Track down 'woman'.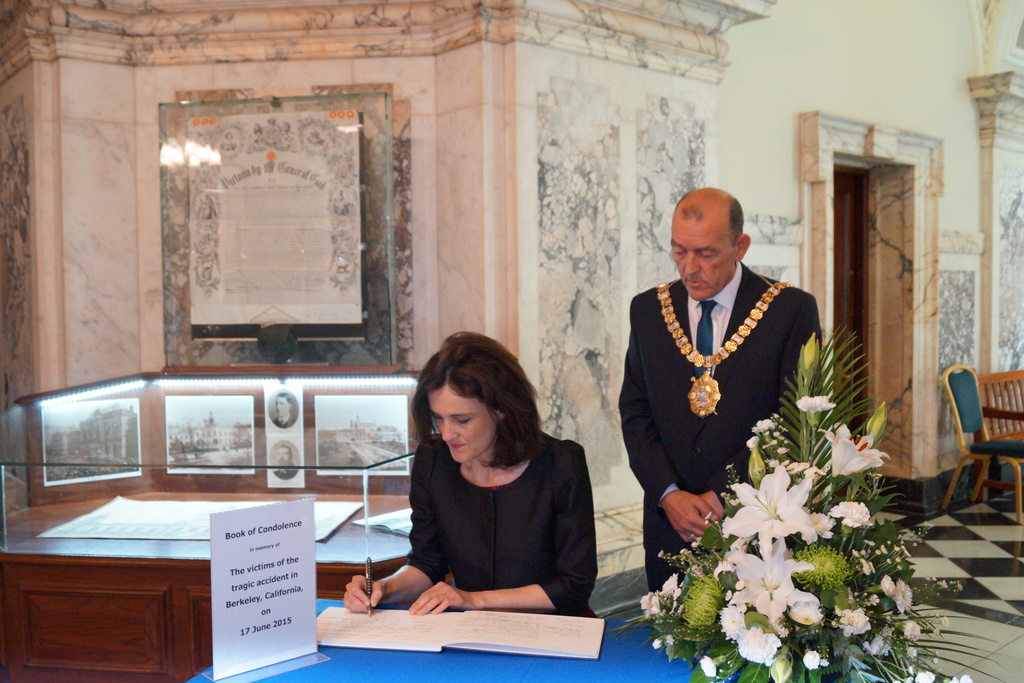
Tracked to region(376, 341, 599, 650).
